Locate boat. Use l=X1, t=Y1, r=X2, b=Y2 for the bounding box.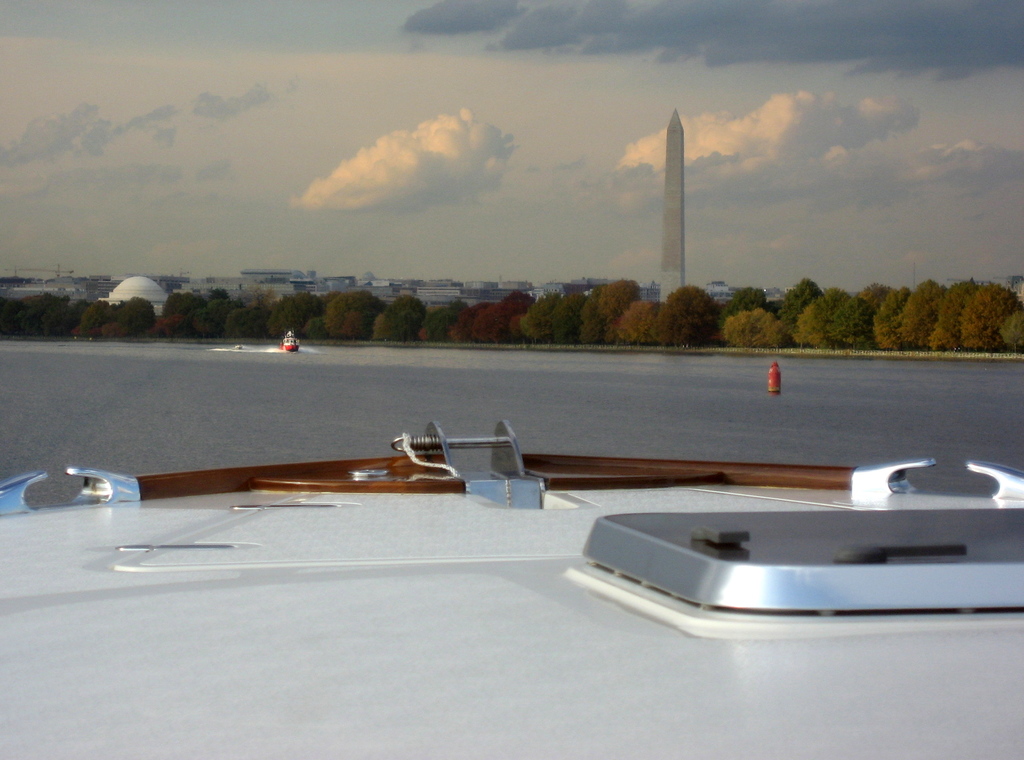
l=0, t=406, r=1023, b=759.
